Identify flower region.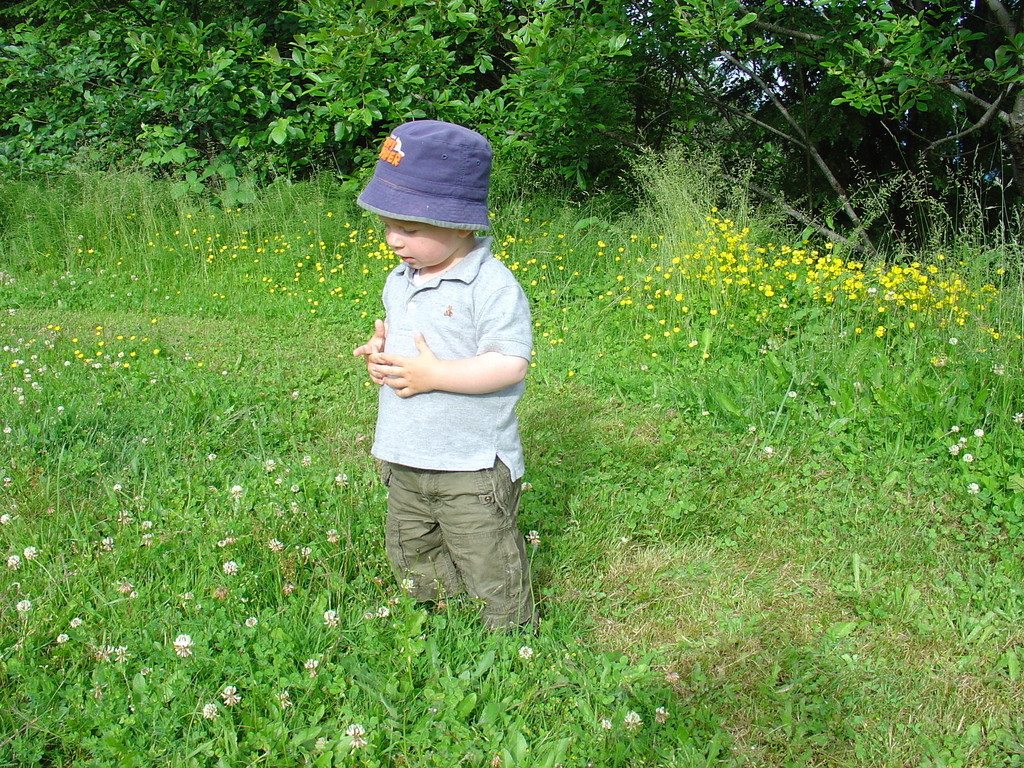
Region: <region>959, 435, 968, 445</region>.
